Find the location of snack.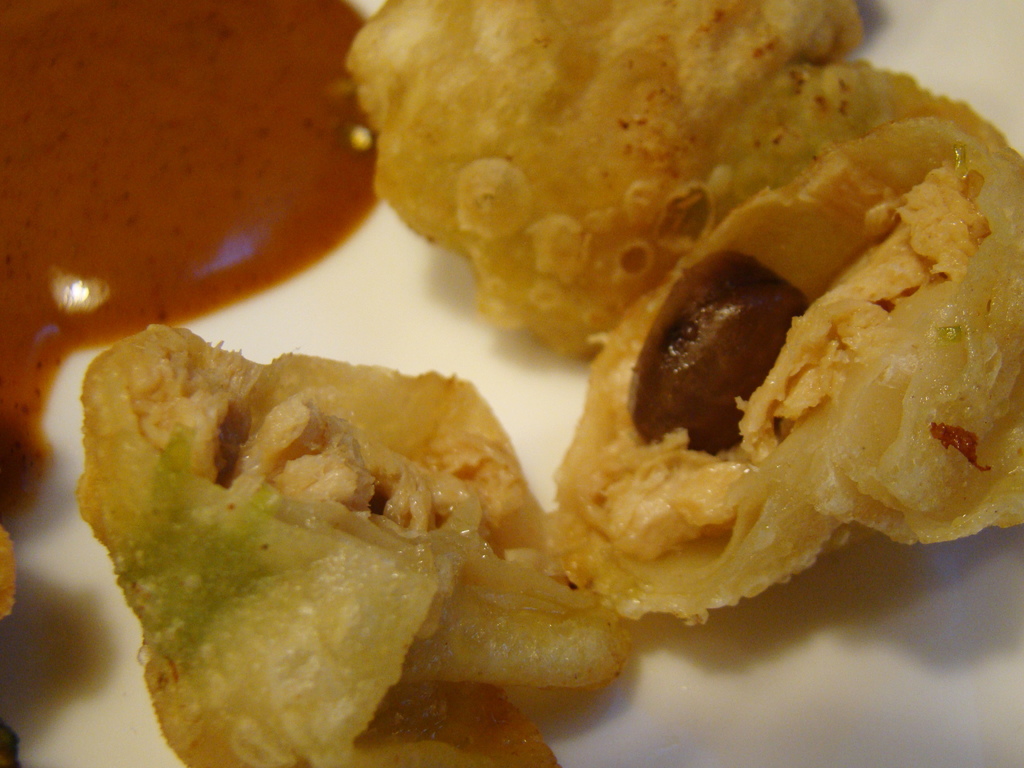
Location: [left=75, top=324, right=620, bottom=767].
